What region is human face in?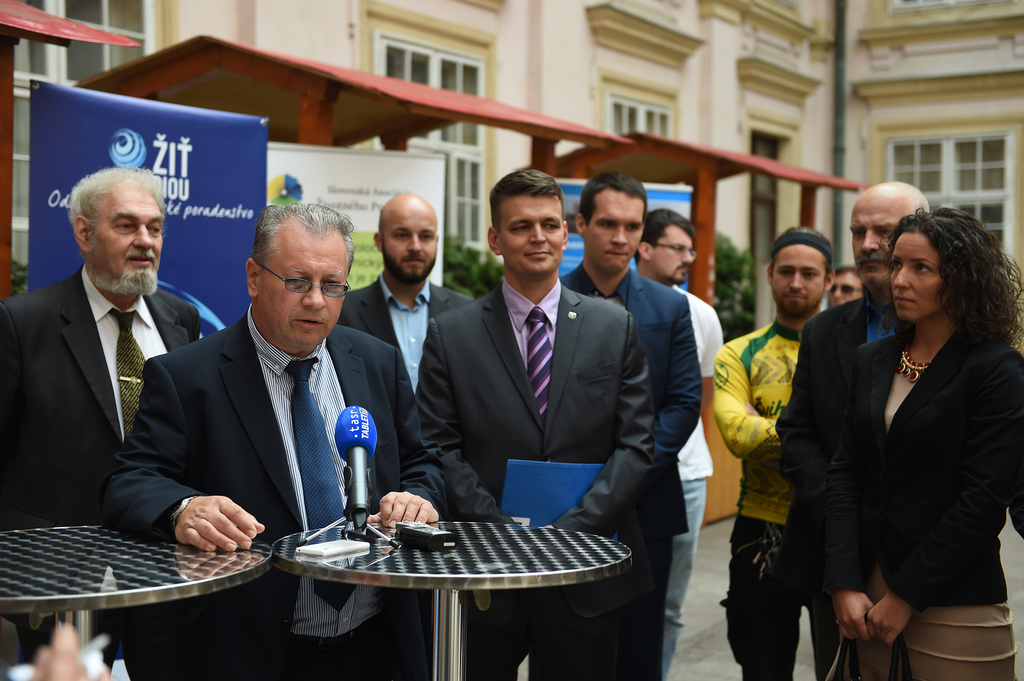
500 196 564 278.
